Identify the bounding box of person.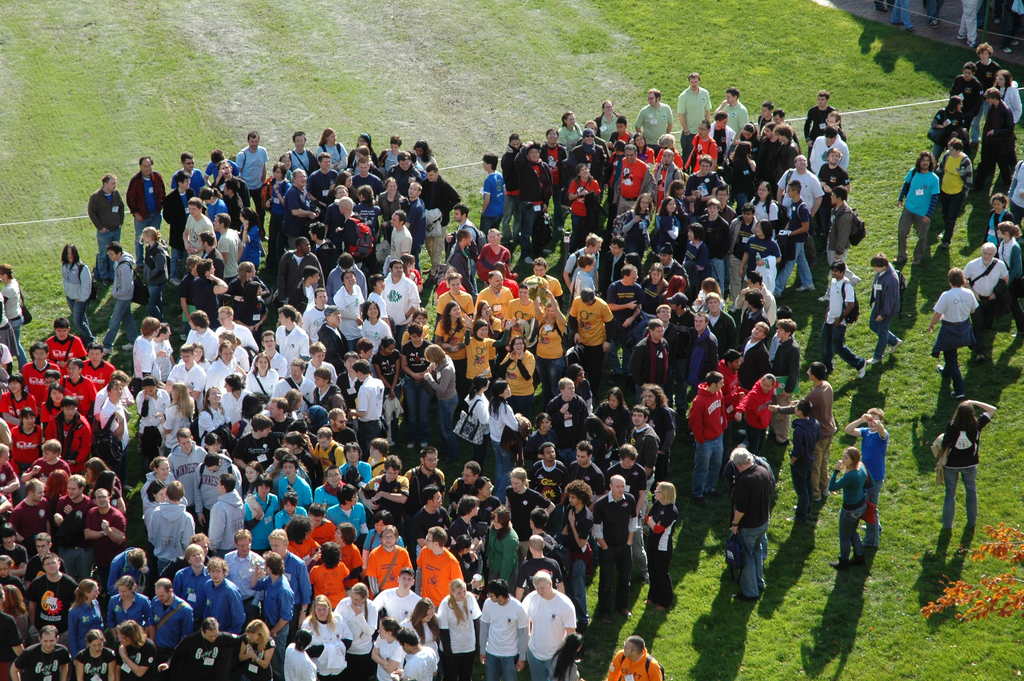
x1=415 y1=138 x2=438 y2=176.
